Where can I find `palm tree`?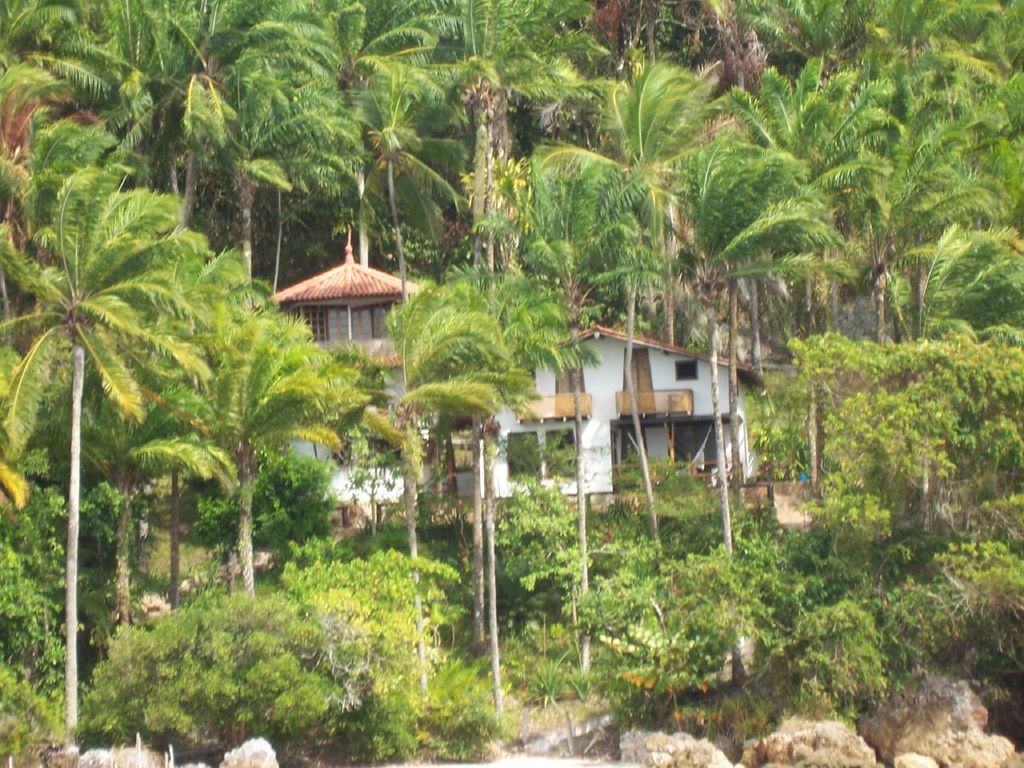
You can find it at {"x1": 882, "y1": 78, "x2": 970, "y2": 354}.
